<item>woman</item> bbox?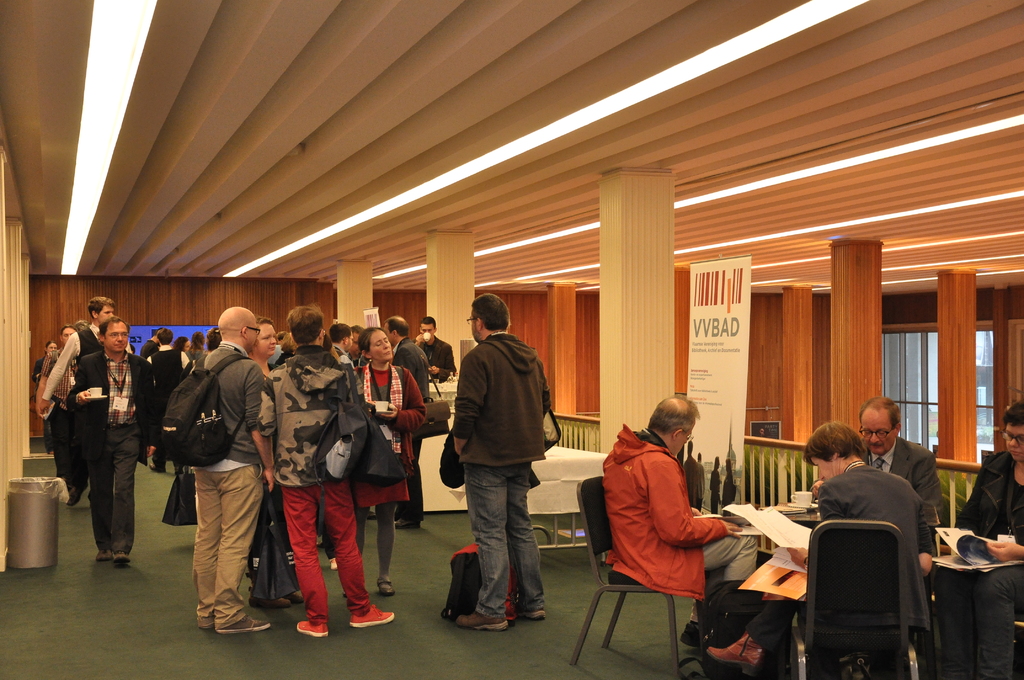
342/328/427/597
